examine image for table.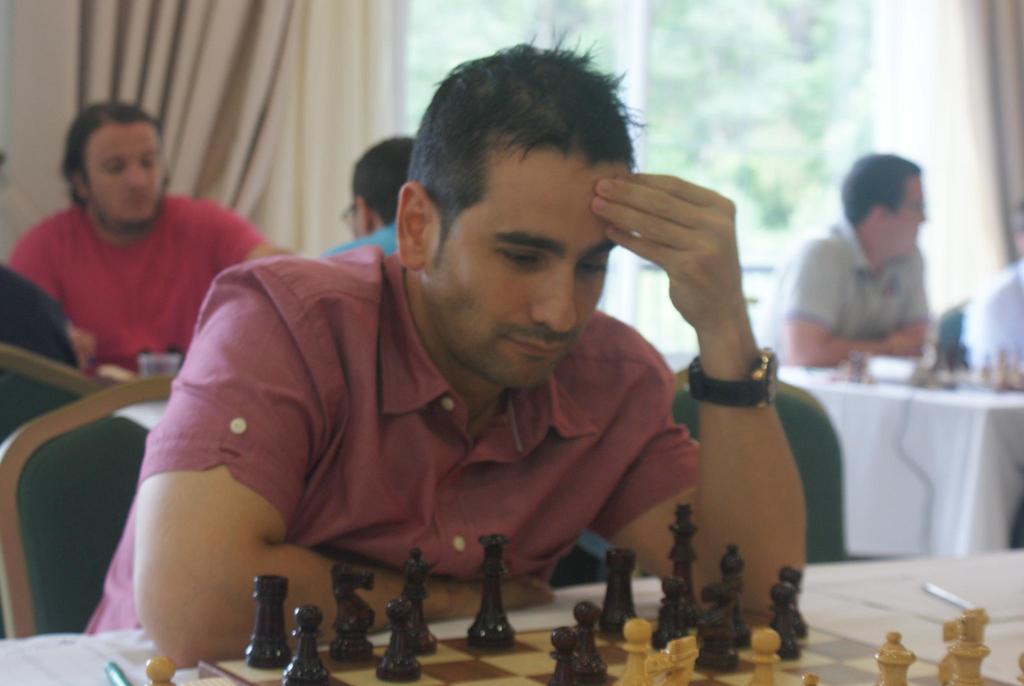
Examination result: box=[0, 546, 1023, 685].
